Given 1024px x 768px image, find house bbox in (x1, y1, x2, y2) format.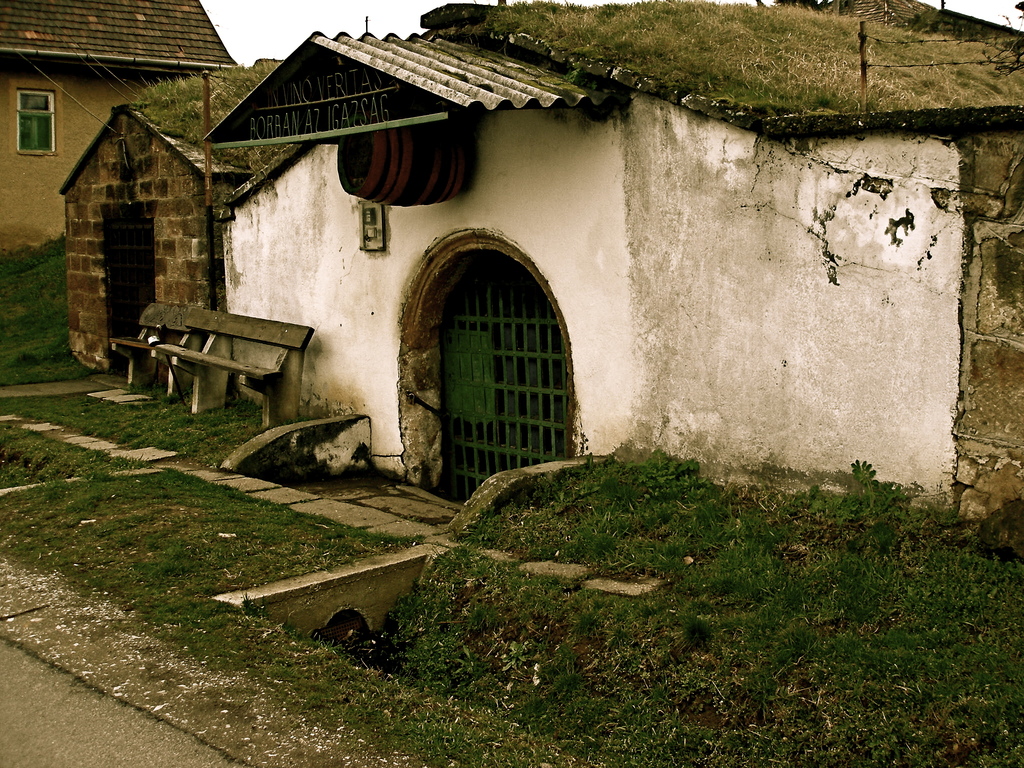
(56, 94, 255, 379).
